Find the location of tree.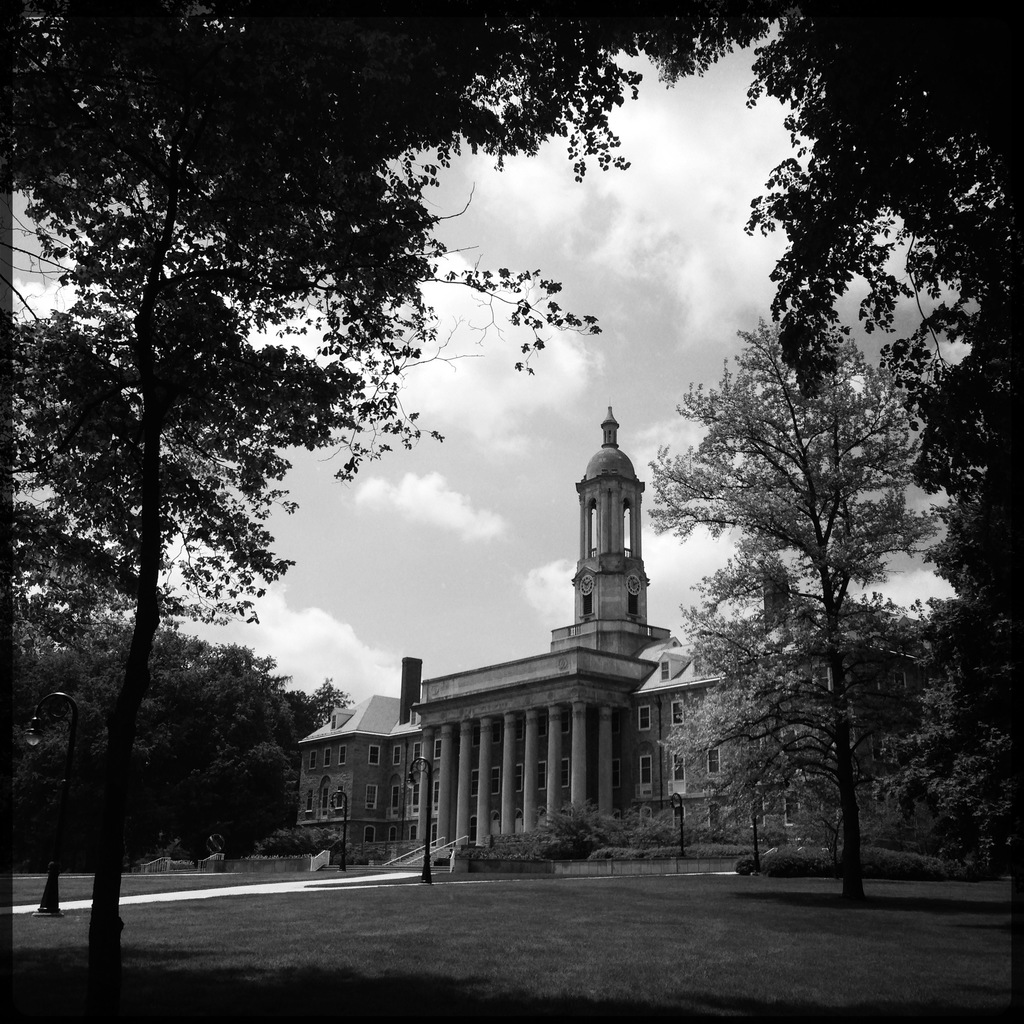
Location: BBox(4, 0, 541, 307).
